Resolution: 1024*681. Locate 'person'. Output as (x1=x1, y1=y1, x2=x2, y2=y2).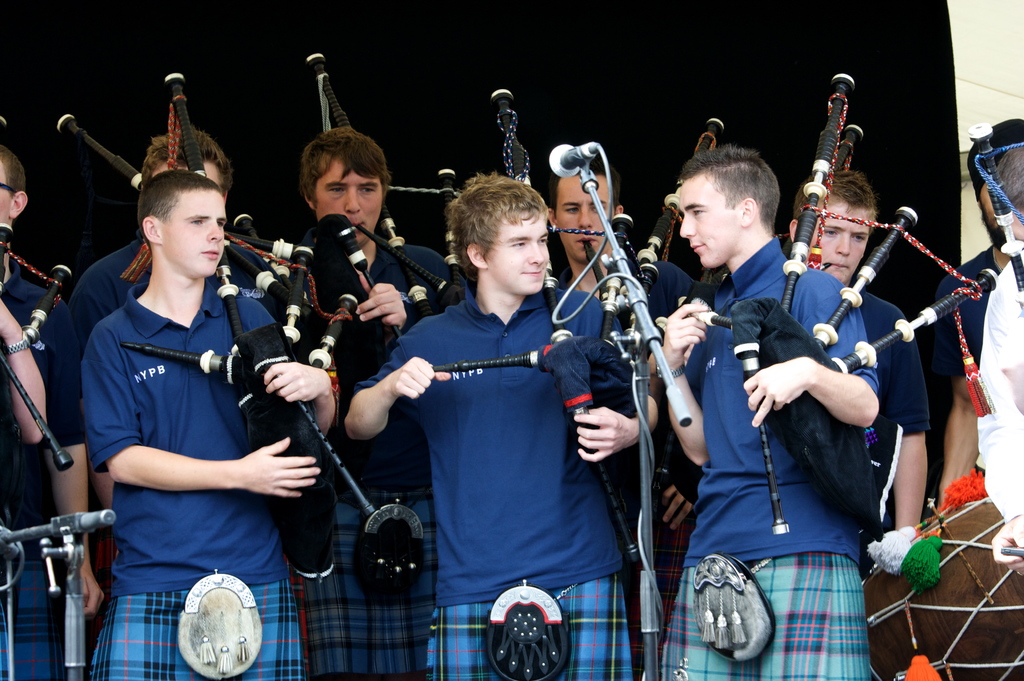
(x1=525, y1=138, x2=588, y2=329).
